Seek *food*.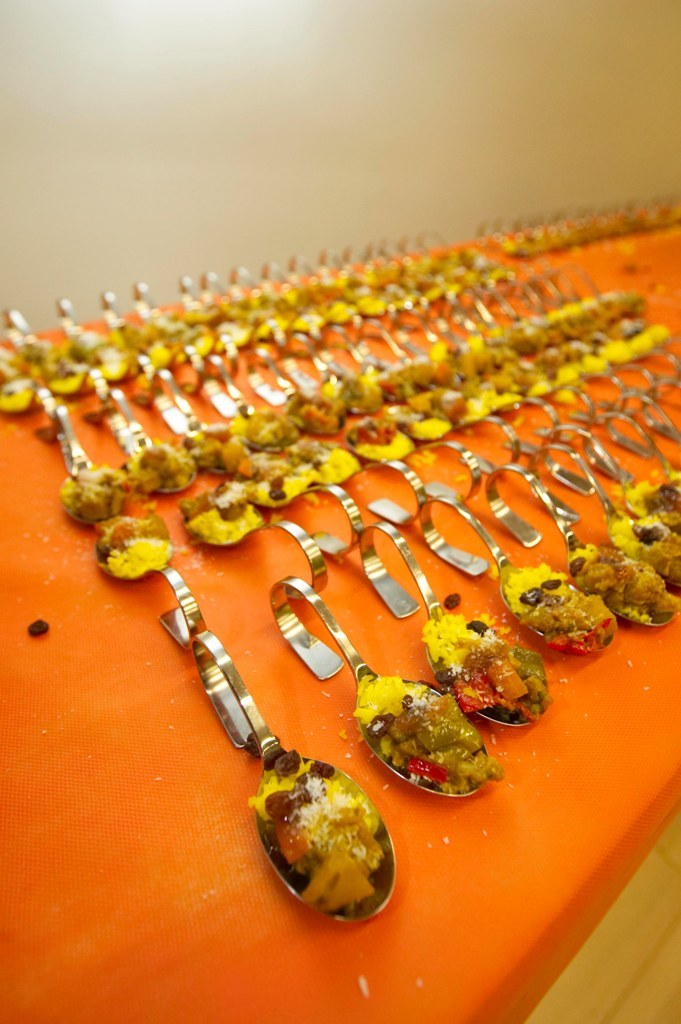
(x1=567, y1=544, x2=680, y2=620).
